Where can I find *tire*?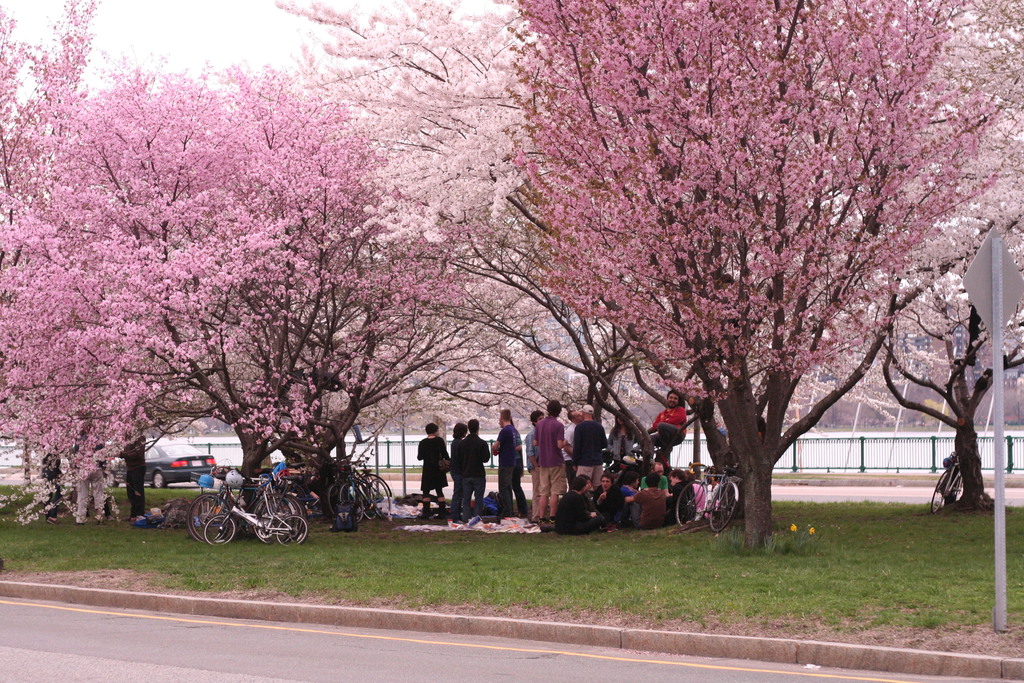
You can find it at l=369, t=479, r=390, b=516.
